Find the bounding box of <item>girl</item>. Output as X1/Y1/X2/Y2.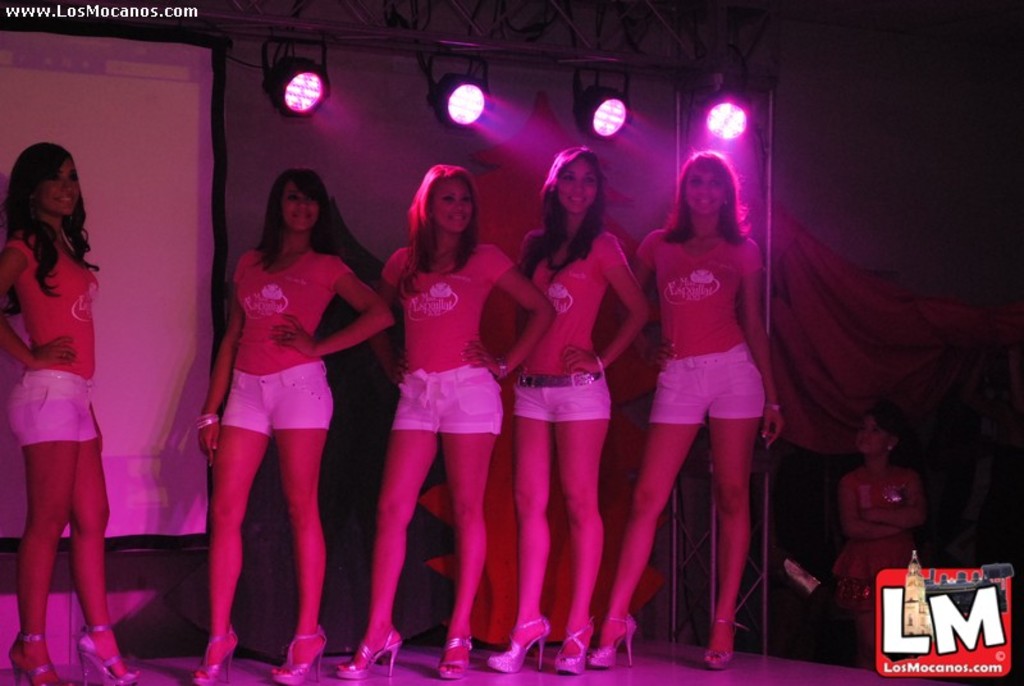
833/401/931/672.
